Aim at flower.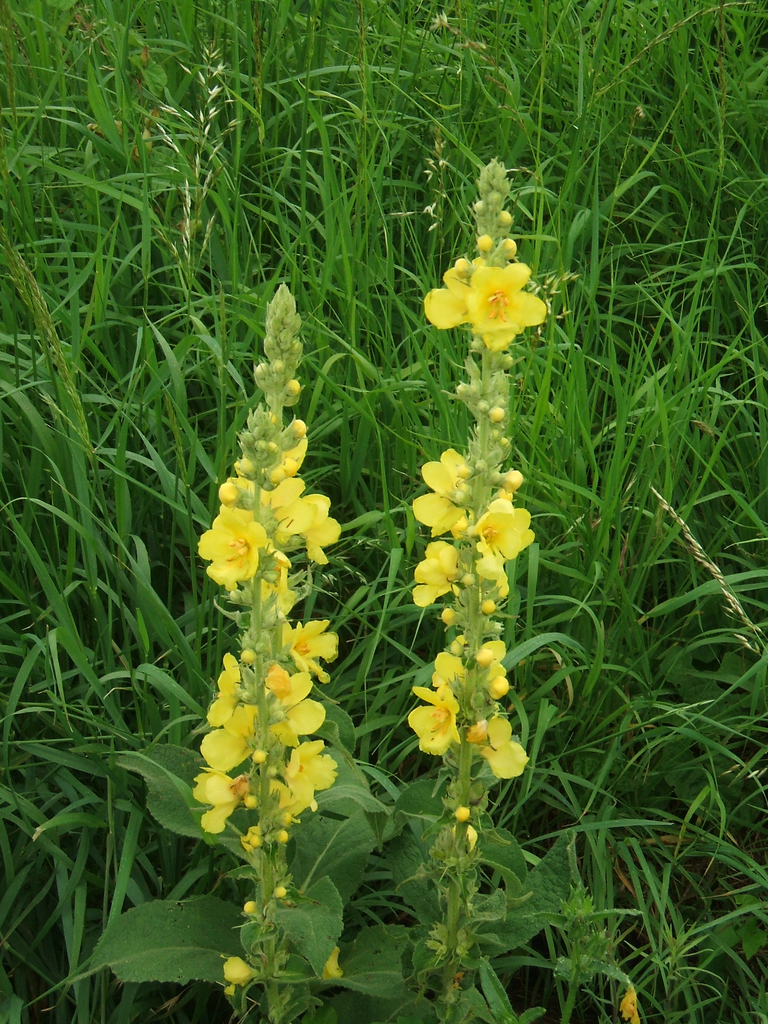
Aimed at 242, 475, 317, 540.
